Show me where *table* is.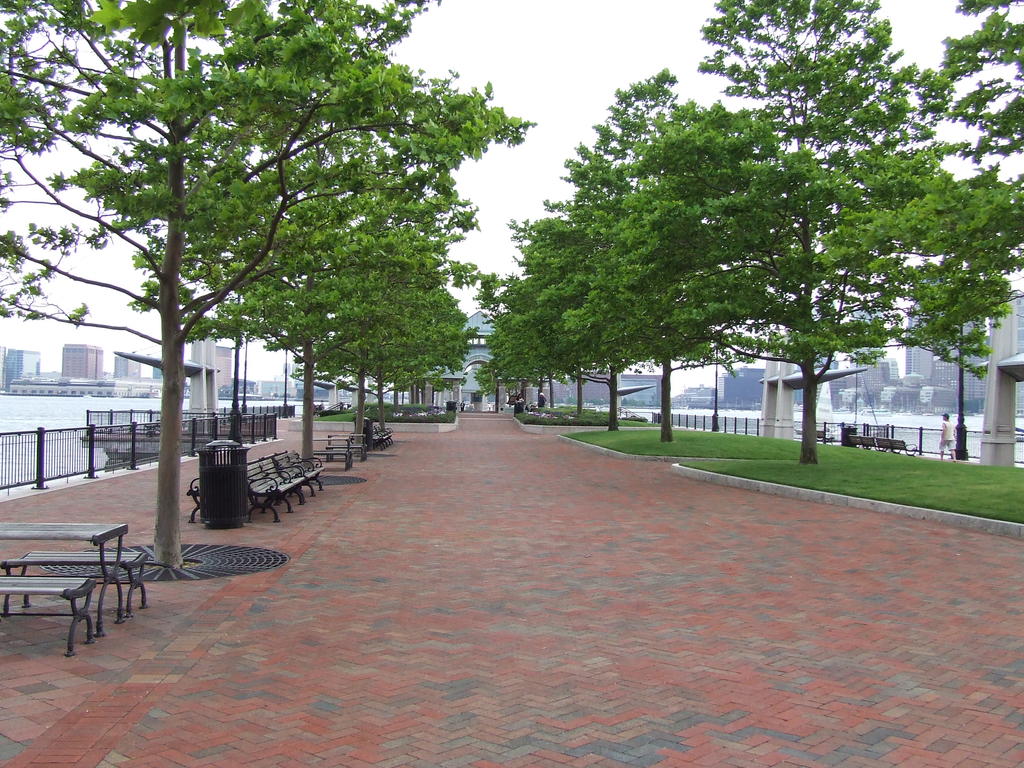
*table* is at <region>0, 519, 122, 633</region>.
